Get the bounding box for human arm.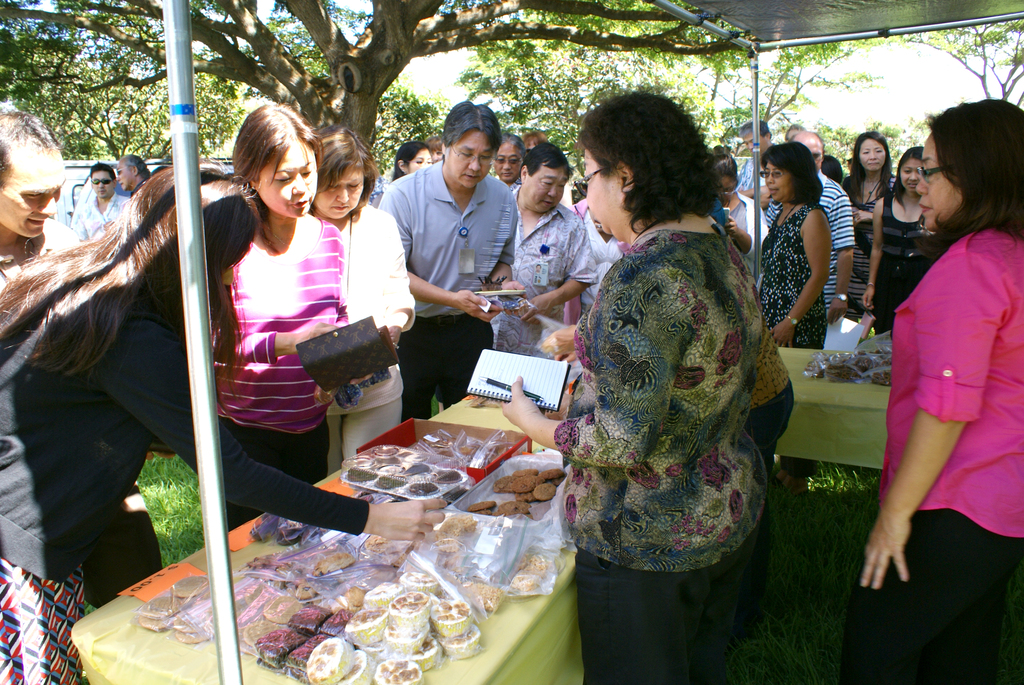
BBox(855, 245, 1007, 594).
